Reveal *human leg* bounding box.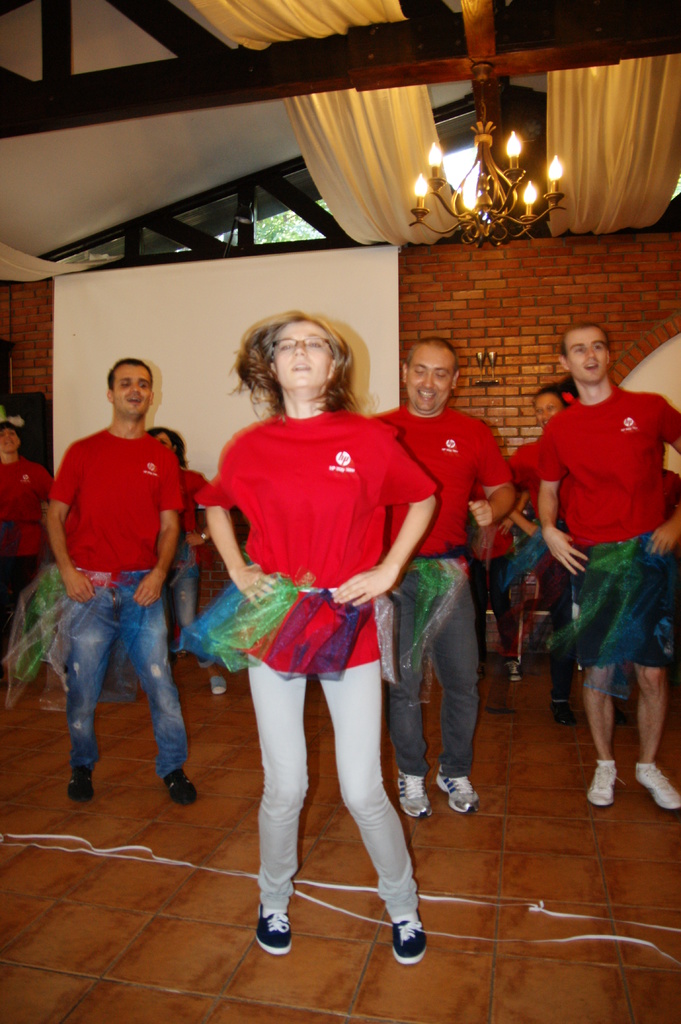
Revealed: BBox(252, 659, 310, 960).
